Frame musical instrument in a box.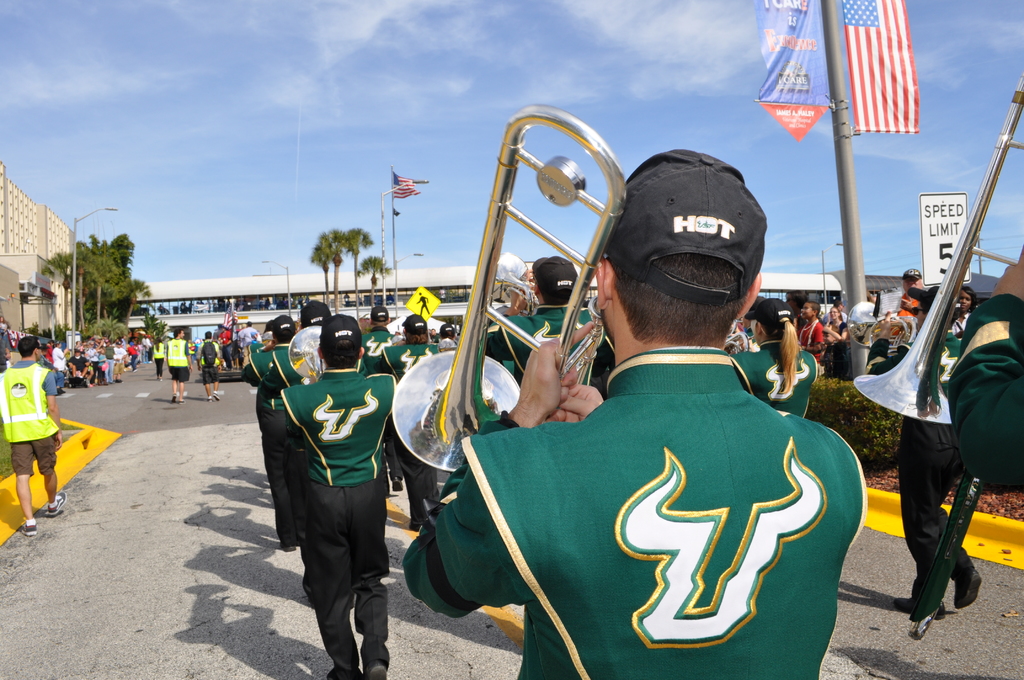
l=857, t=275, r=929, b=387.
